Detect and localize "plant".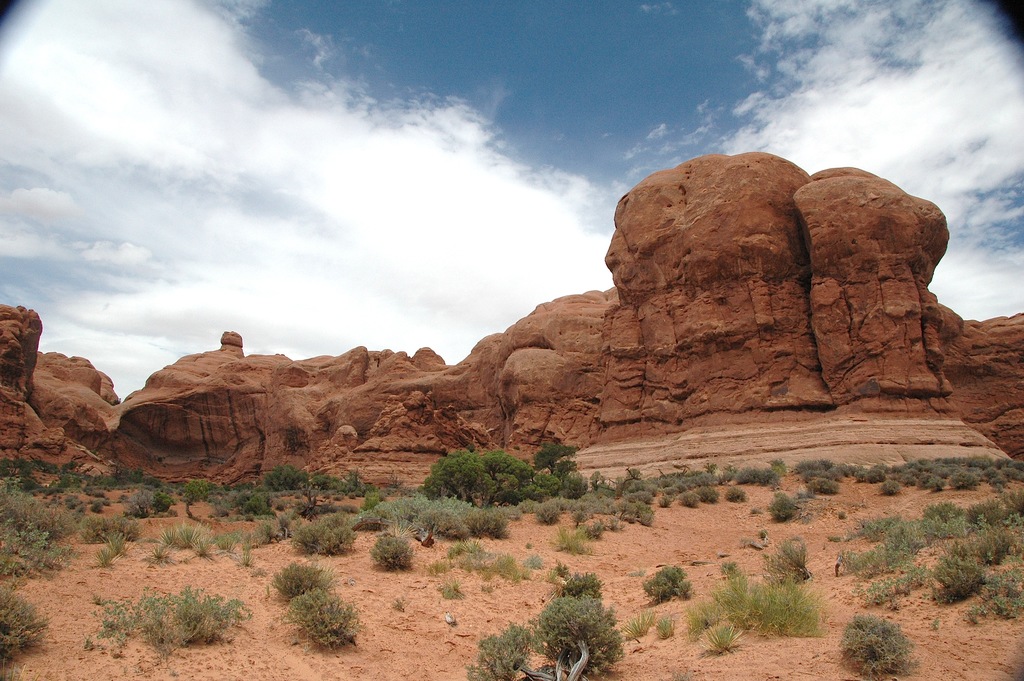
Localized at (847,537,929,569).
